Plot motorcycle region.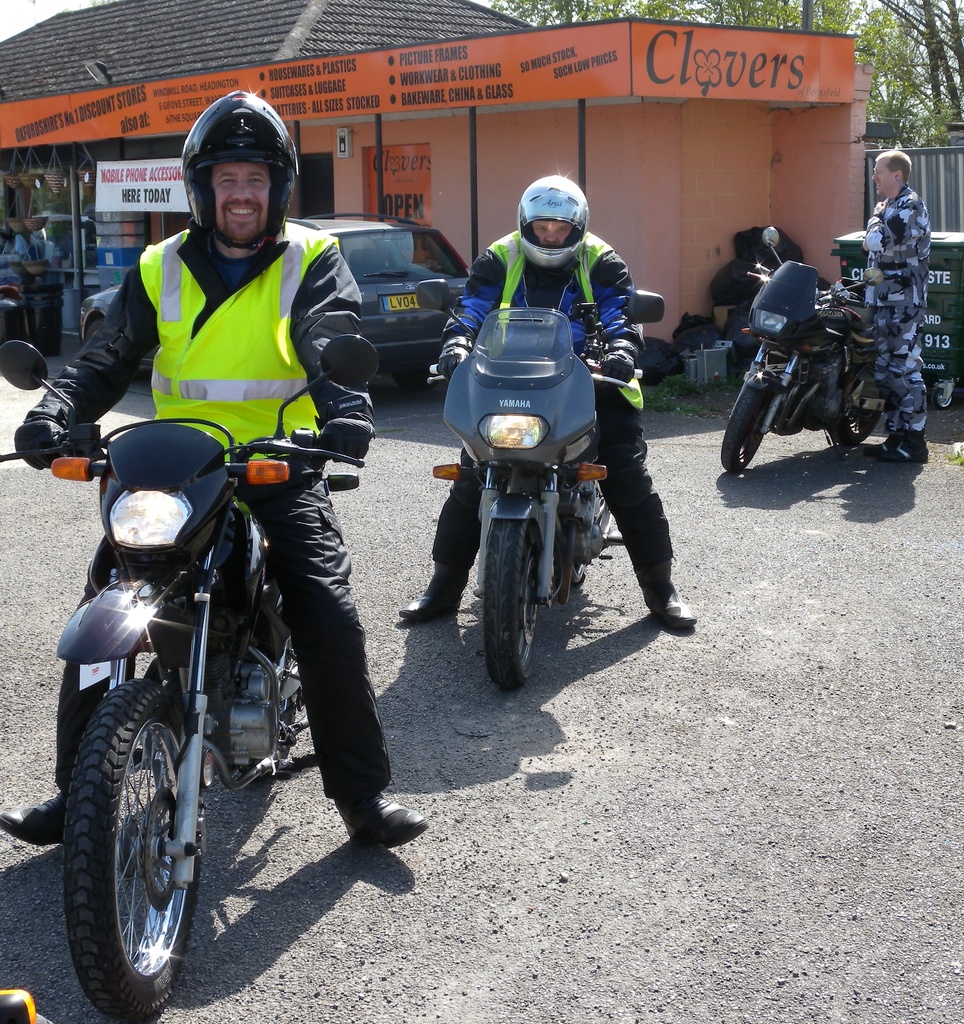
Plotted at [719, 225, 890, 474].
